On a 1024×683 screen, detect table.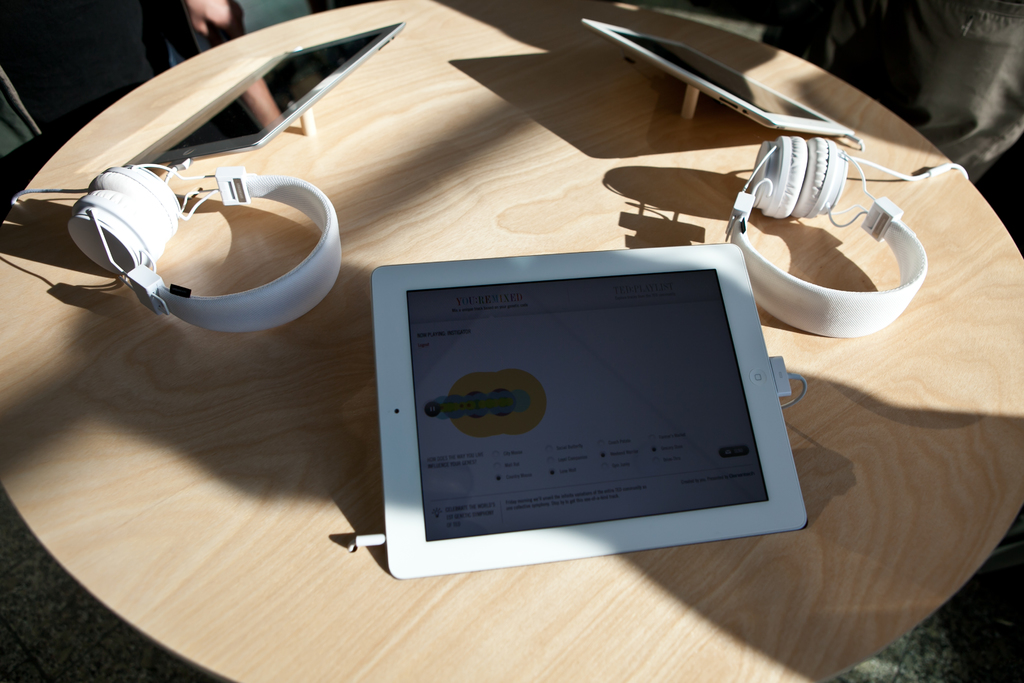
[0,0,1023,682].
